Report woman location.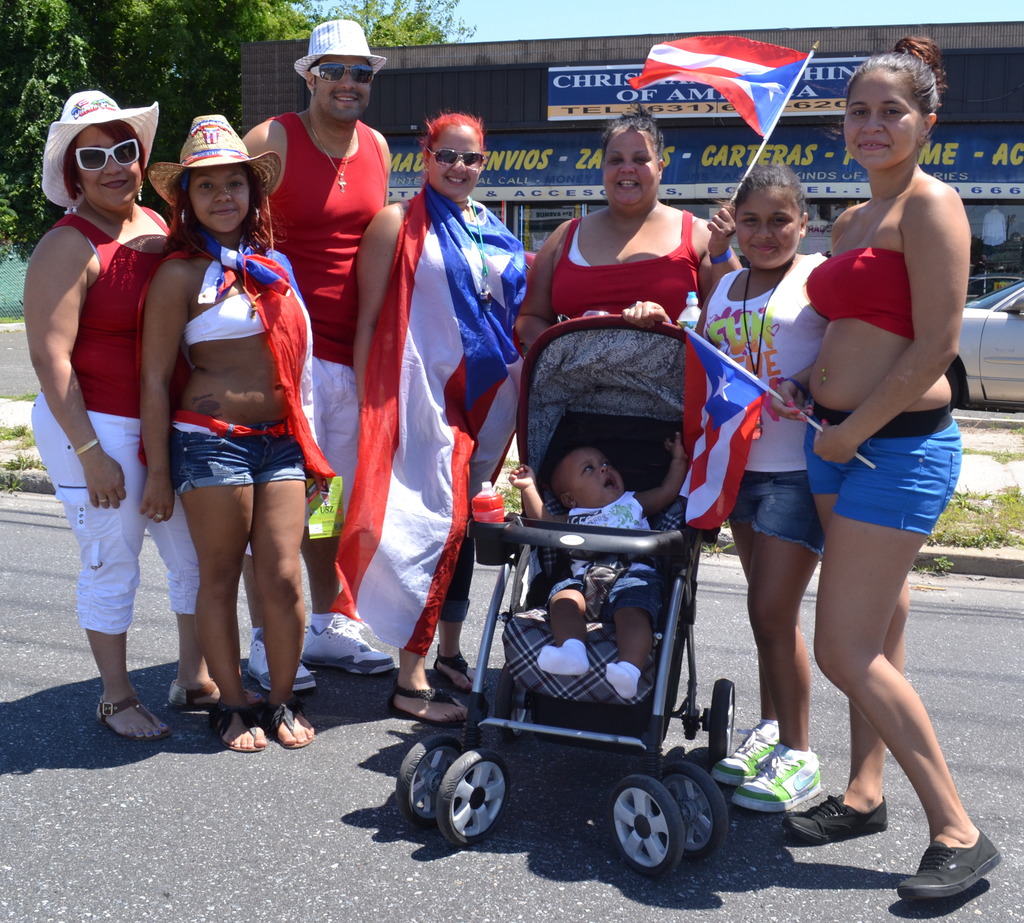
Report: Rect(20, 83, 241, 742).
